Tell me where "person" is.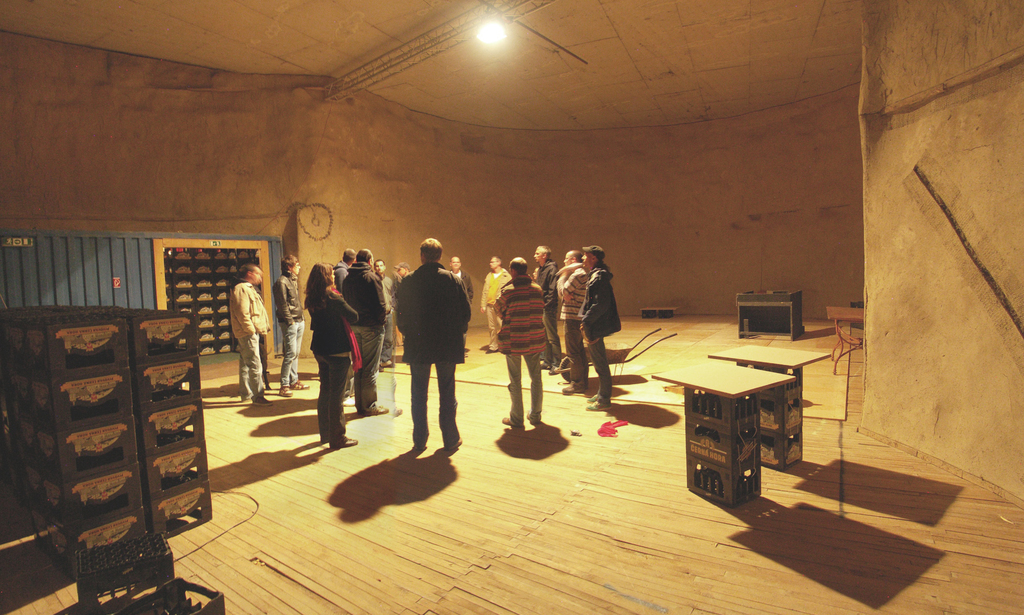
"person" is at 556 251 589 394.
